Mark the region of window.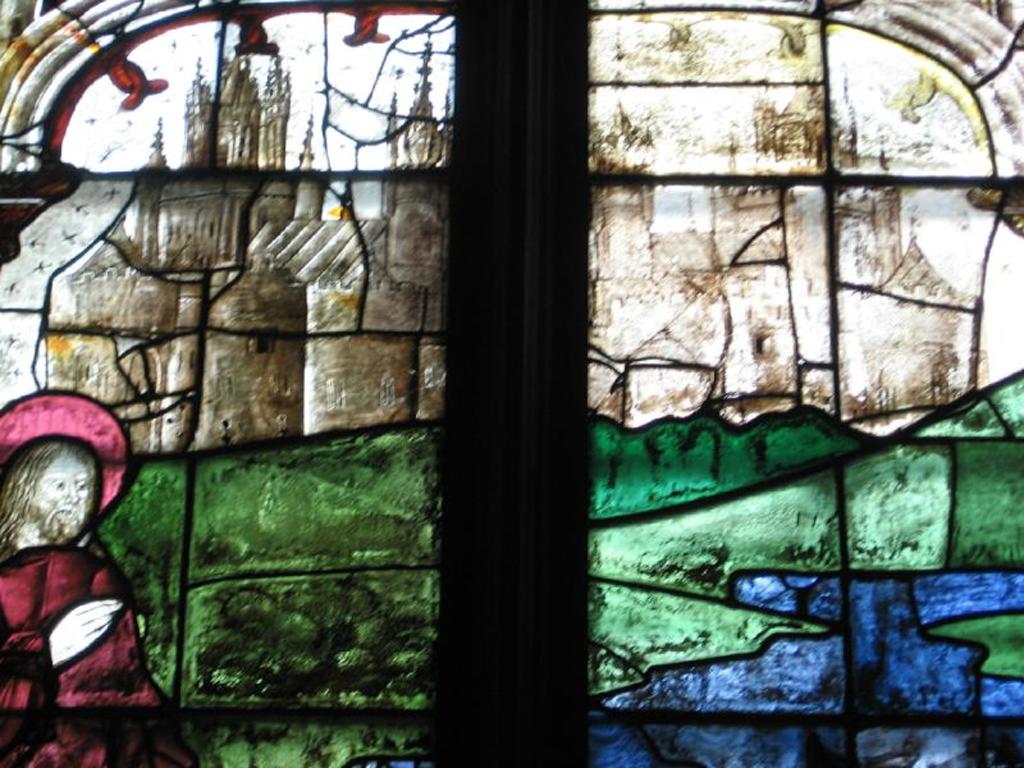
Region: <bbox>0, 0, 1023, 767</bbox>.
